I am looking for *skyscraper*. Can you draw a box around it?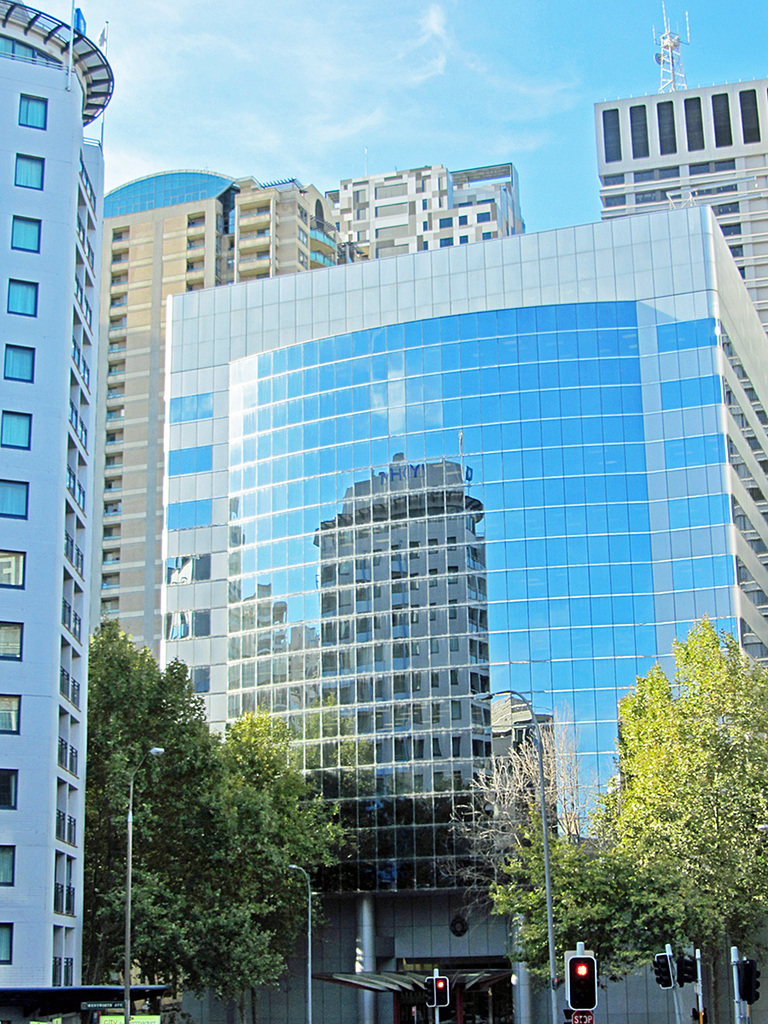
Sure, the bounding box is bbox=(96, 183, 361, 666).
